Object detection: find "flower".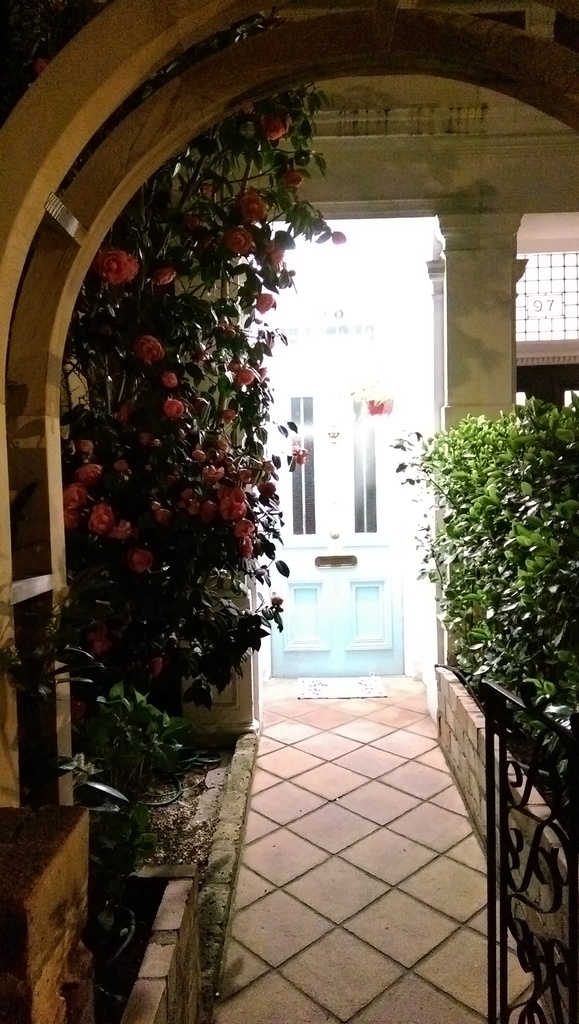
156:264:177:284.
